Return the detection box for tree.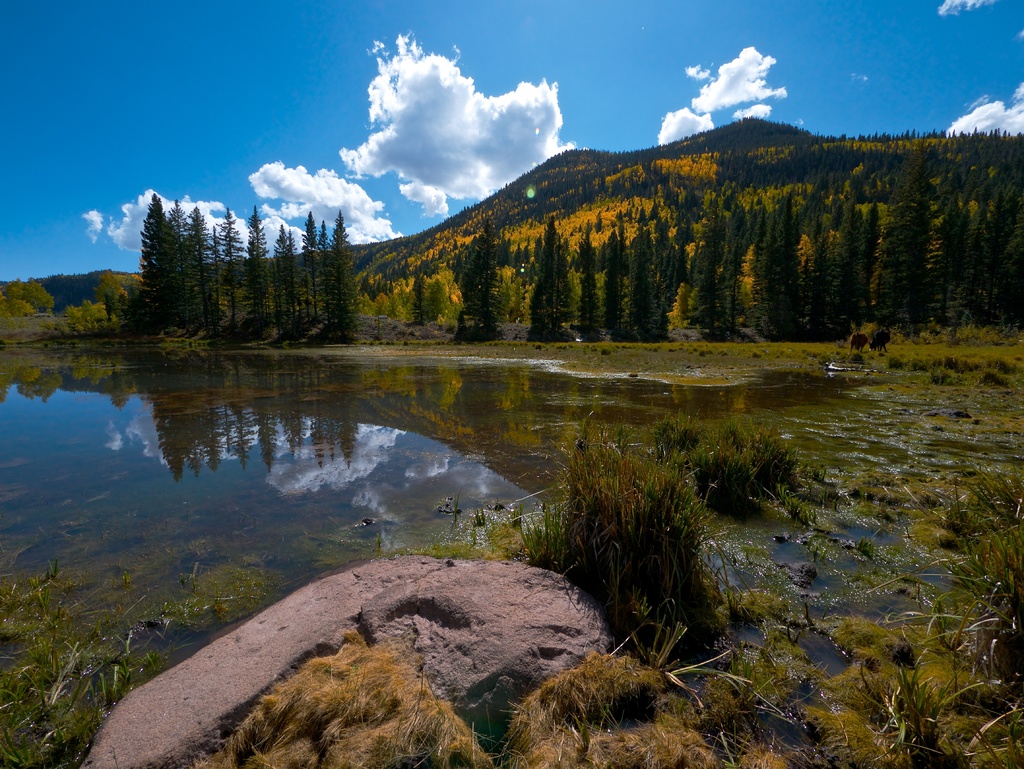
[106,182,224,340].
